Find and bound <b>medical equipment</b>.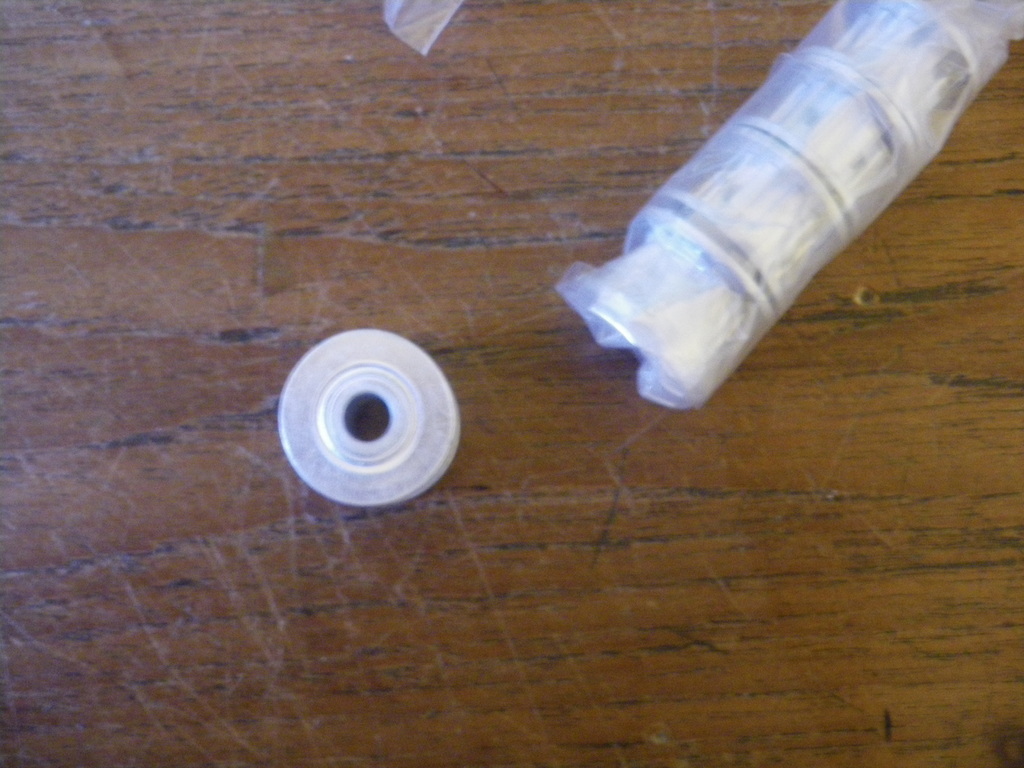
Bound: crop(278, 327, 463, 509).
